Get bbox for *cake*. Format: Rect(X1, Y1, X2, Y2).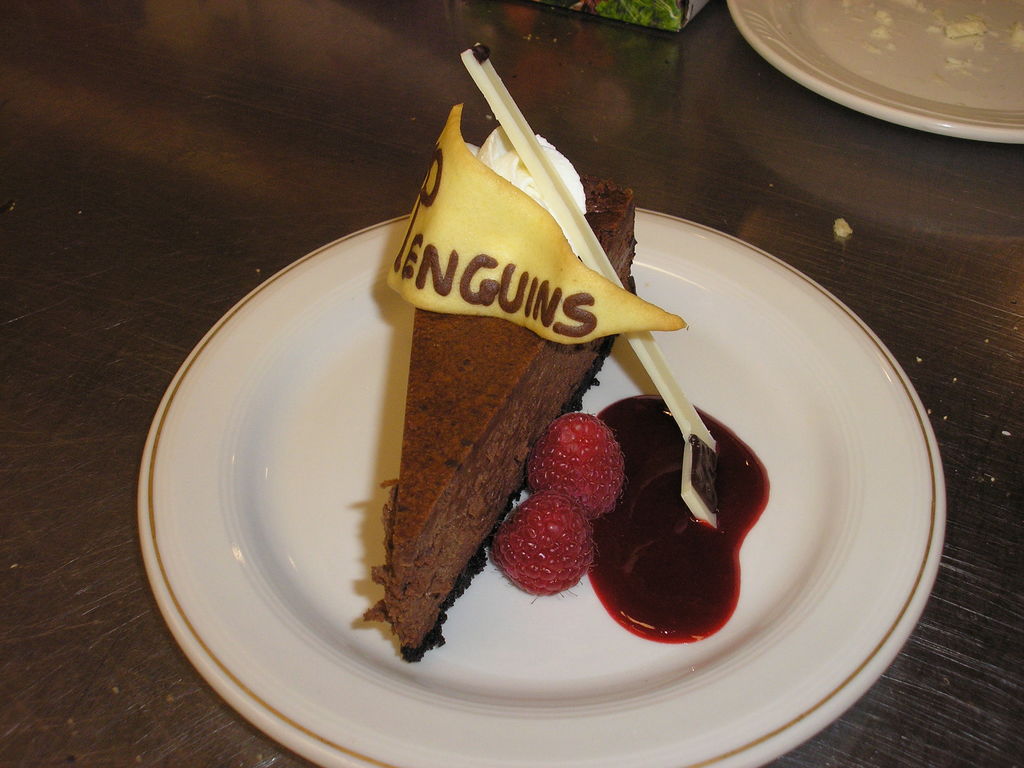
Rect(360, 104, 639, 661).
